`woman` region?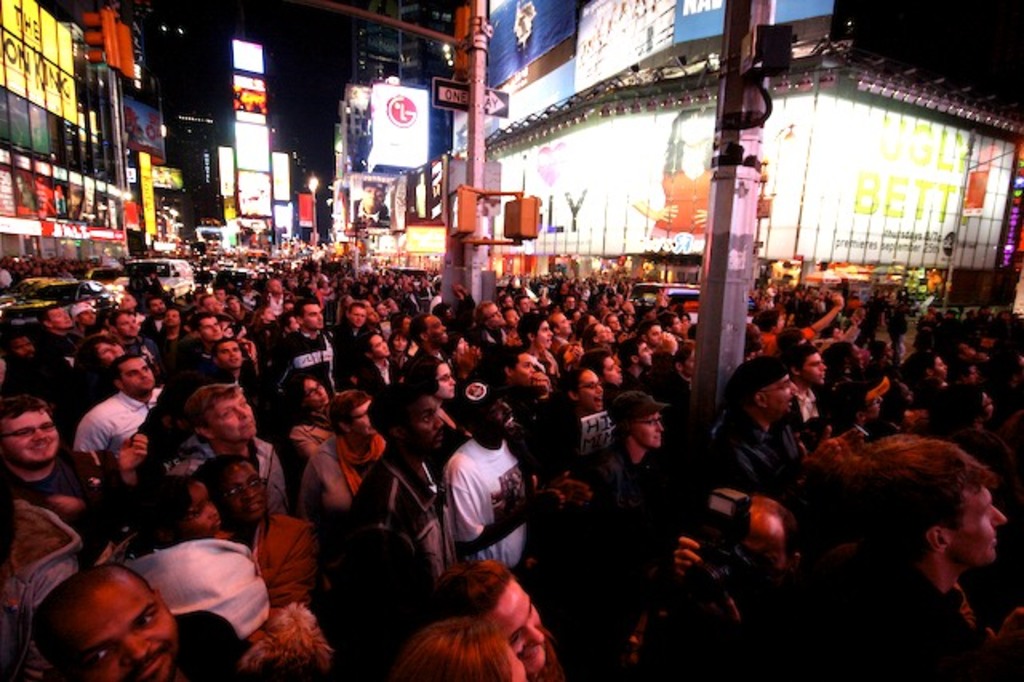
l=426, t=557, r=563, b=680
